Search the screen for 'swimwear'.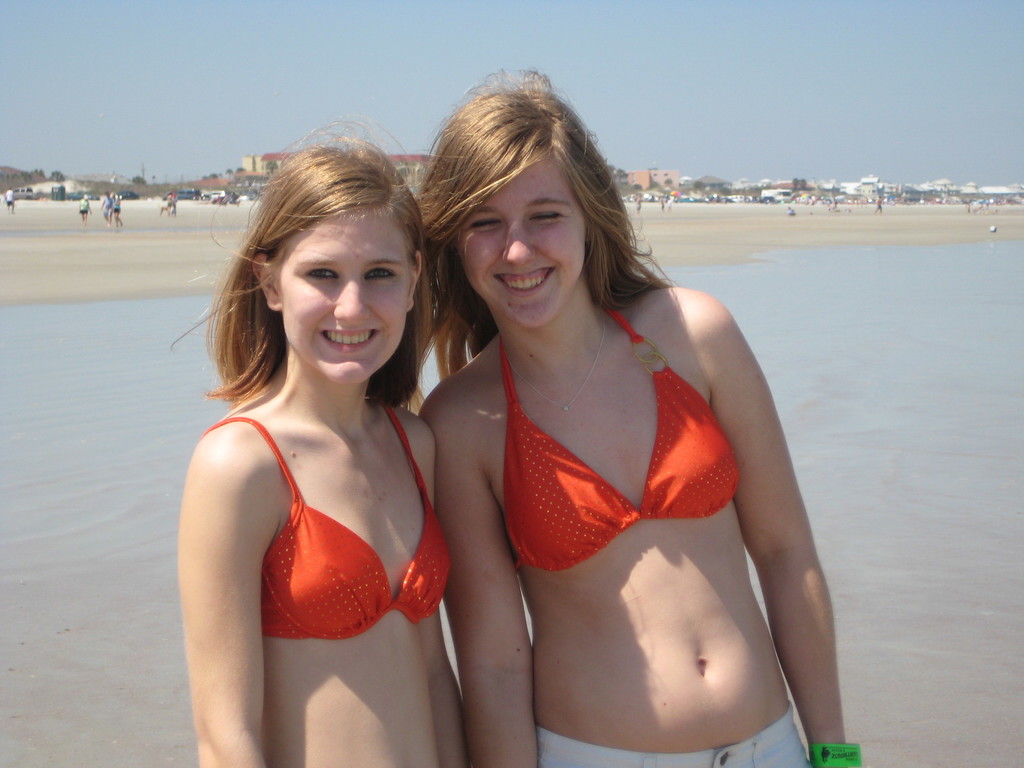
Found at box=[503, 302, 737, 570].
